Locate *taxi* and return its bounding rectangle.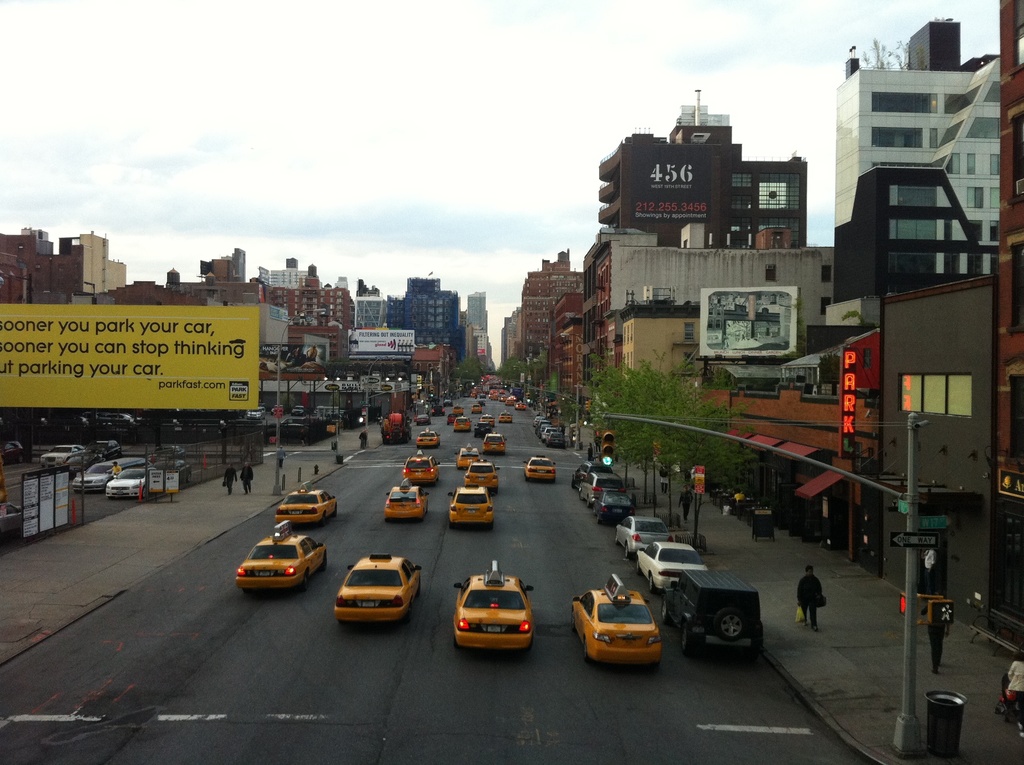
[464, 456, 501, 492].
